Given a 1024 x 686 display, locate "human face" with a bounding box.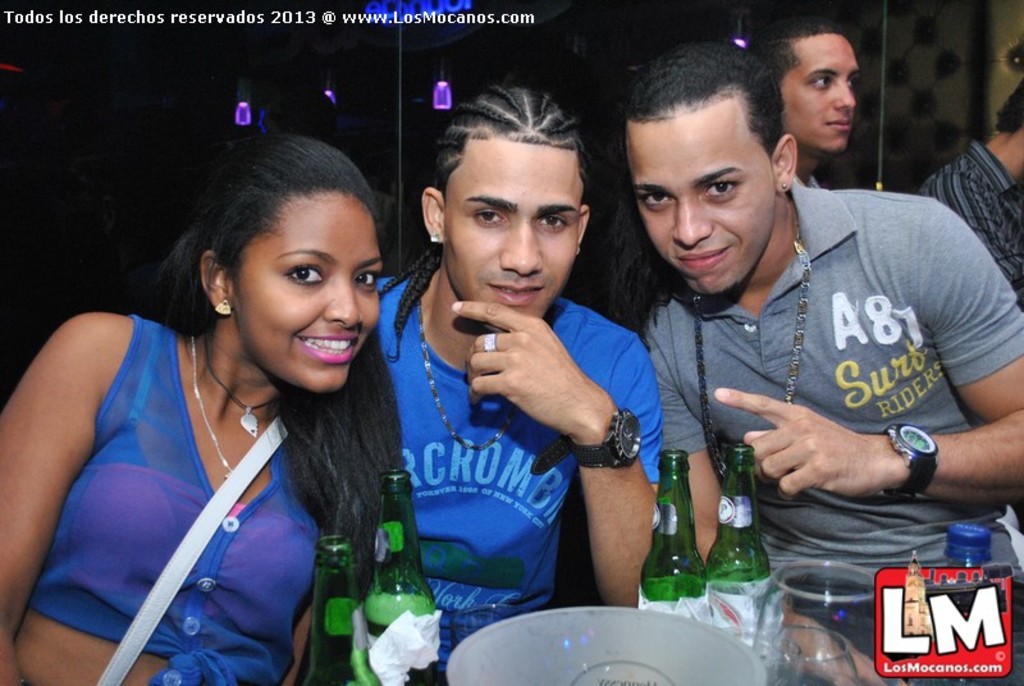
Located: select_region(233, 187, 384, 390).
